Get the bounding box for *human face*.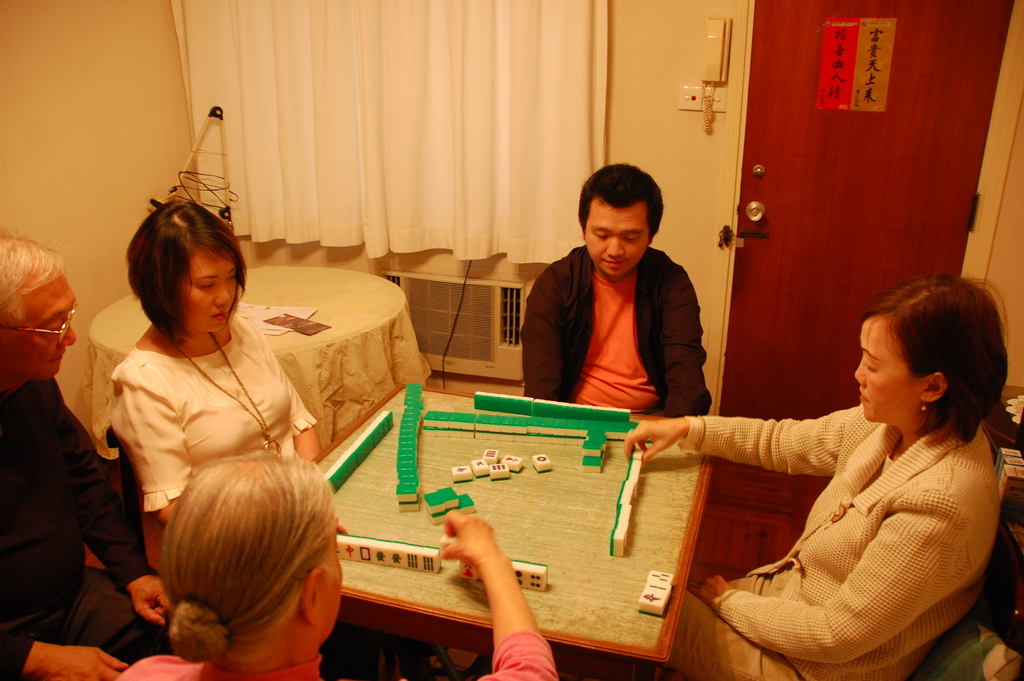
detection(854, 319, 926, 424).
